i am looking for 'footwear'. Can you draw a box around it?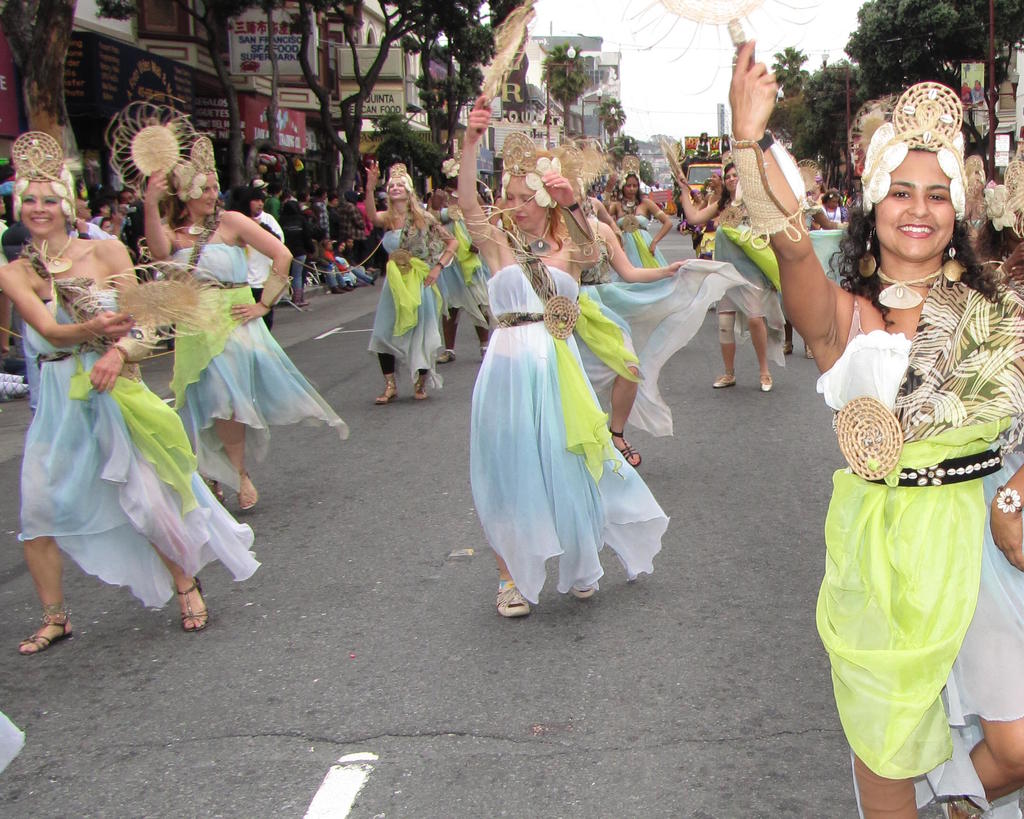
Sure, the bounding box is {"x1": 581, "y1": 579, "x2": 599, "y2": 600}.
